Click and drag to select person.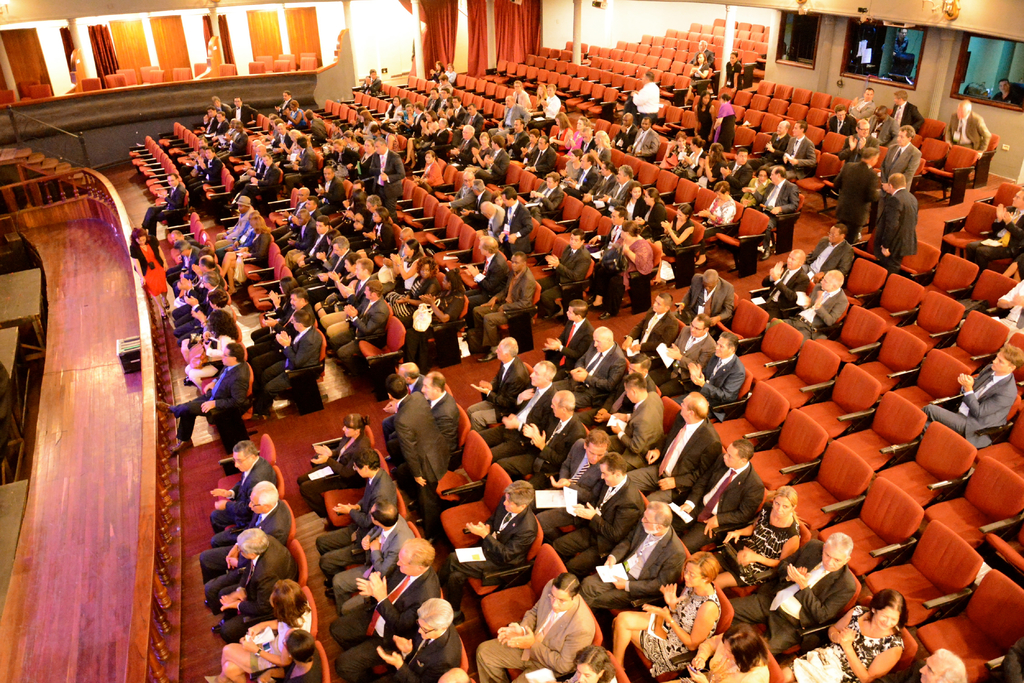
Selection: (left=906, top=650, right=967, bottom=682).
